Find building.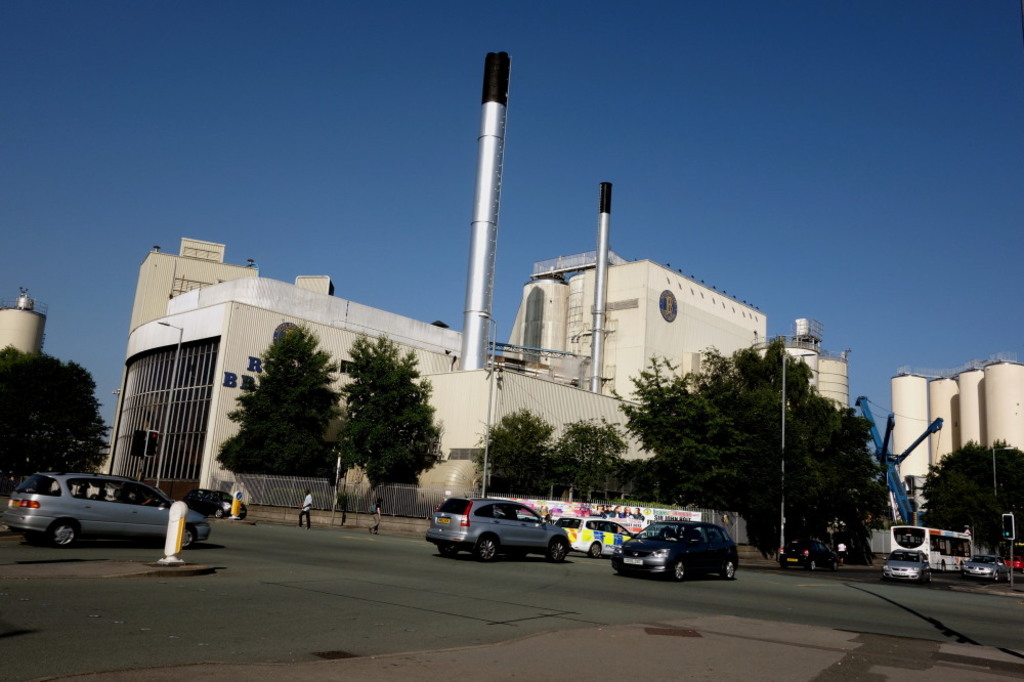
region(889, 355, 1023, 515).
